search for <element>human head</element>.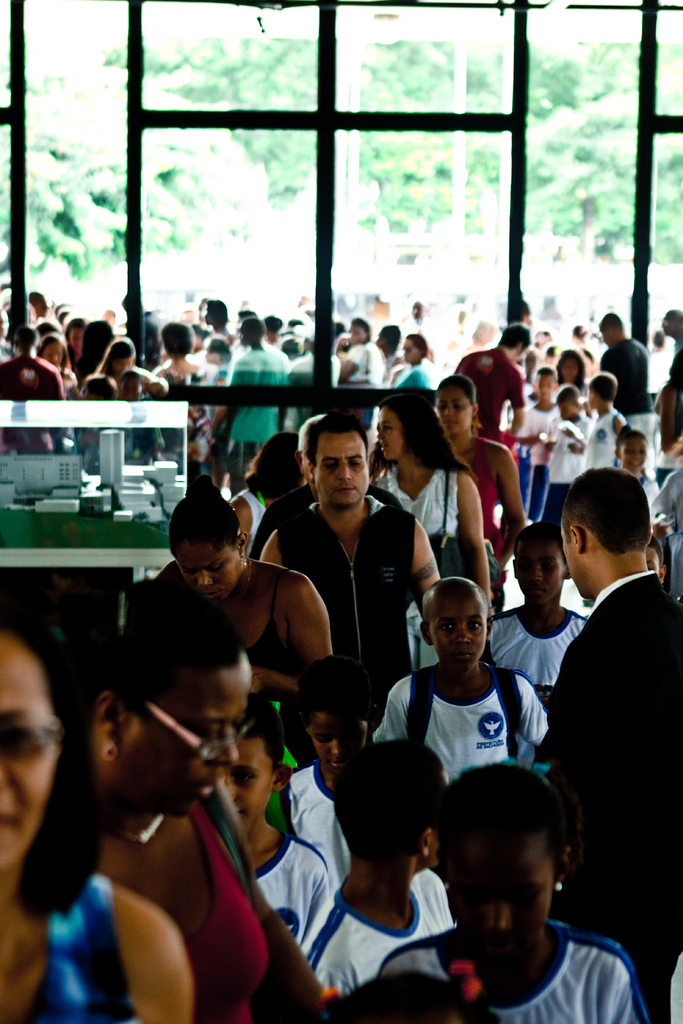
Found at (220, 696, 292, 834).
